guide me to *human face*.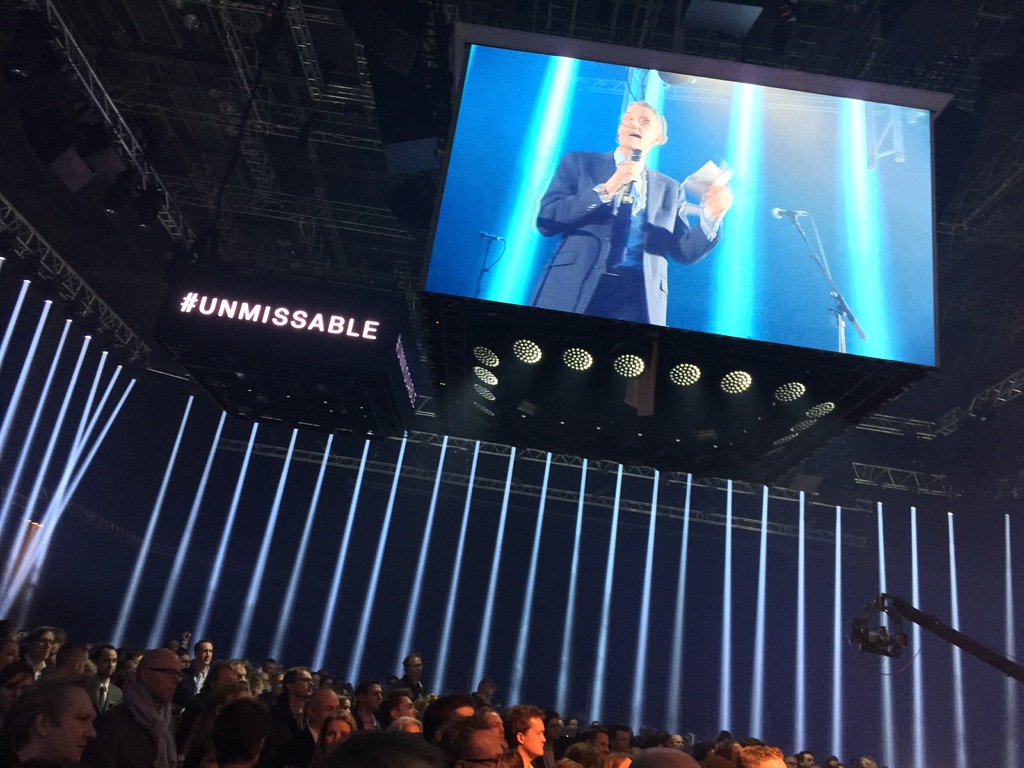
Guidance: Rect(402, 694, 417, 719).
